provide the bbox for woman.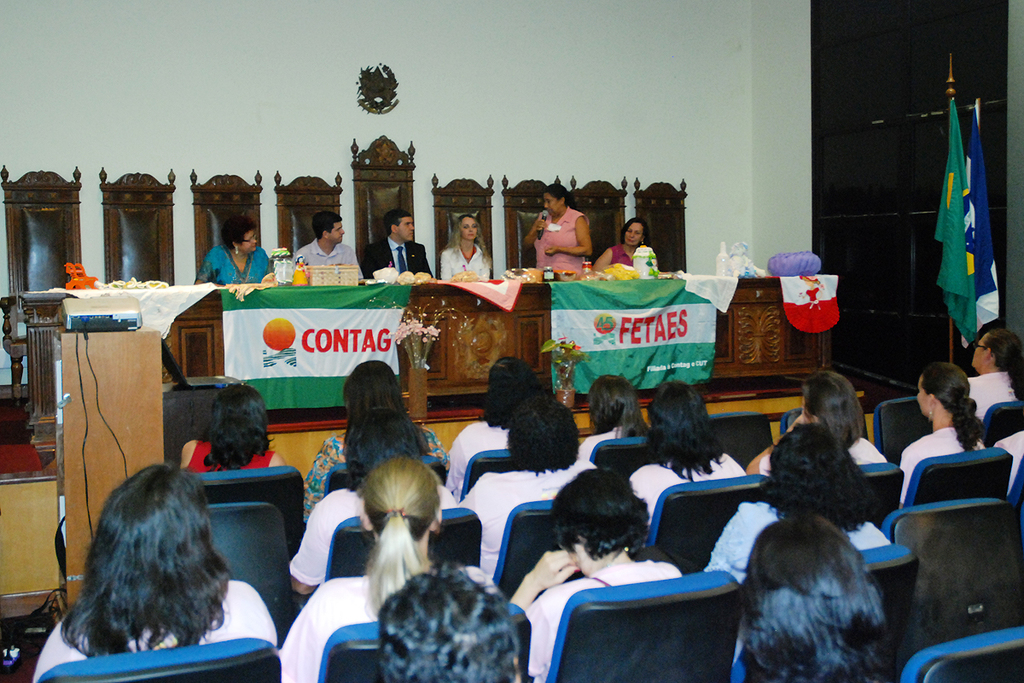
899, 361, 986, 511.
